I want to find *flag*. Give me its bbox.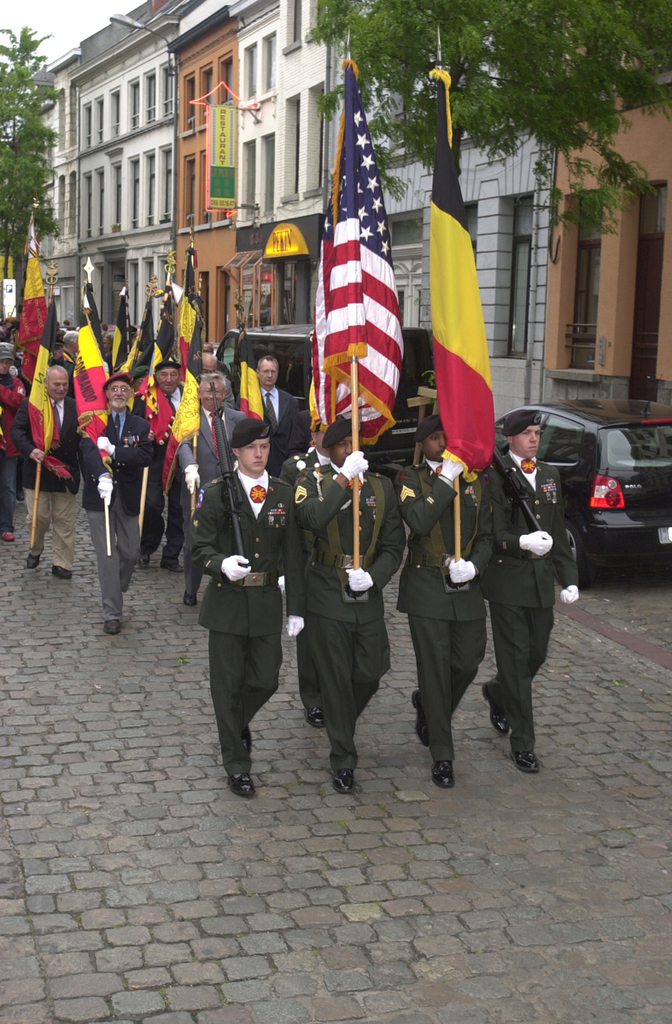
bbox(117, 307, 156, 401).
